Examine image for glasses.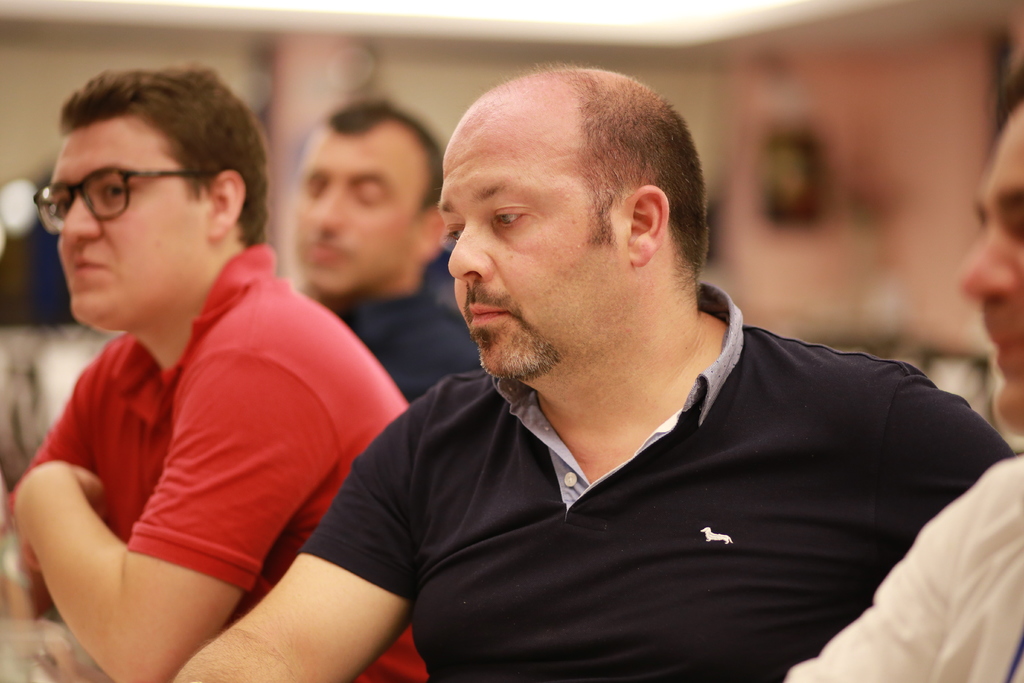
Examination result: (8,152,226,238).
